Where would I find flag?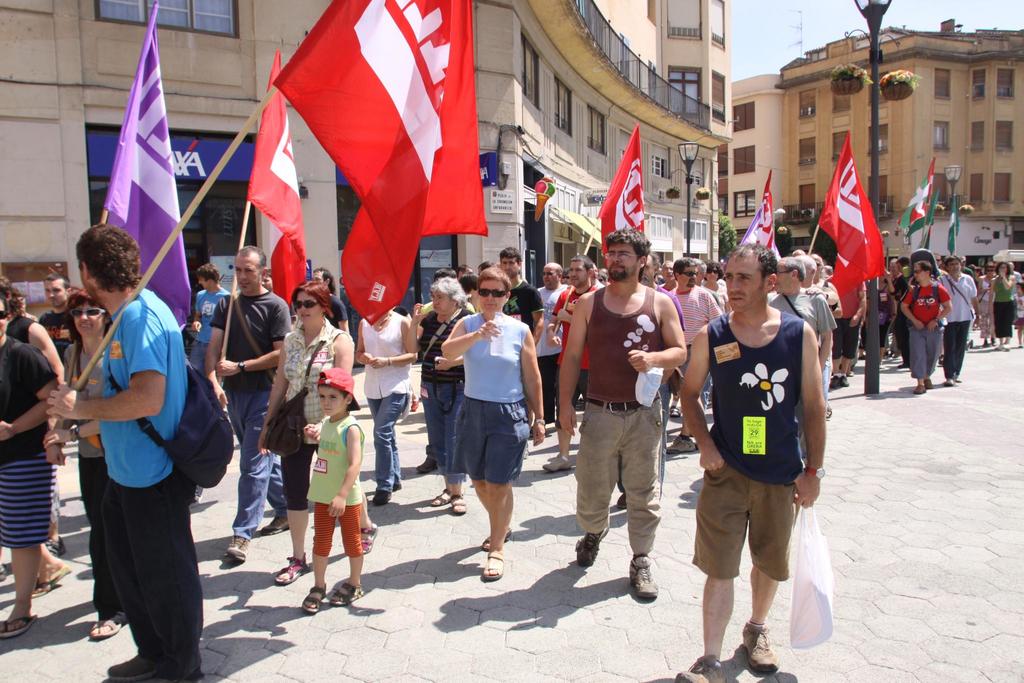
At (x1=244, y1=37, x2=307, y2=320).
